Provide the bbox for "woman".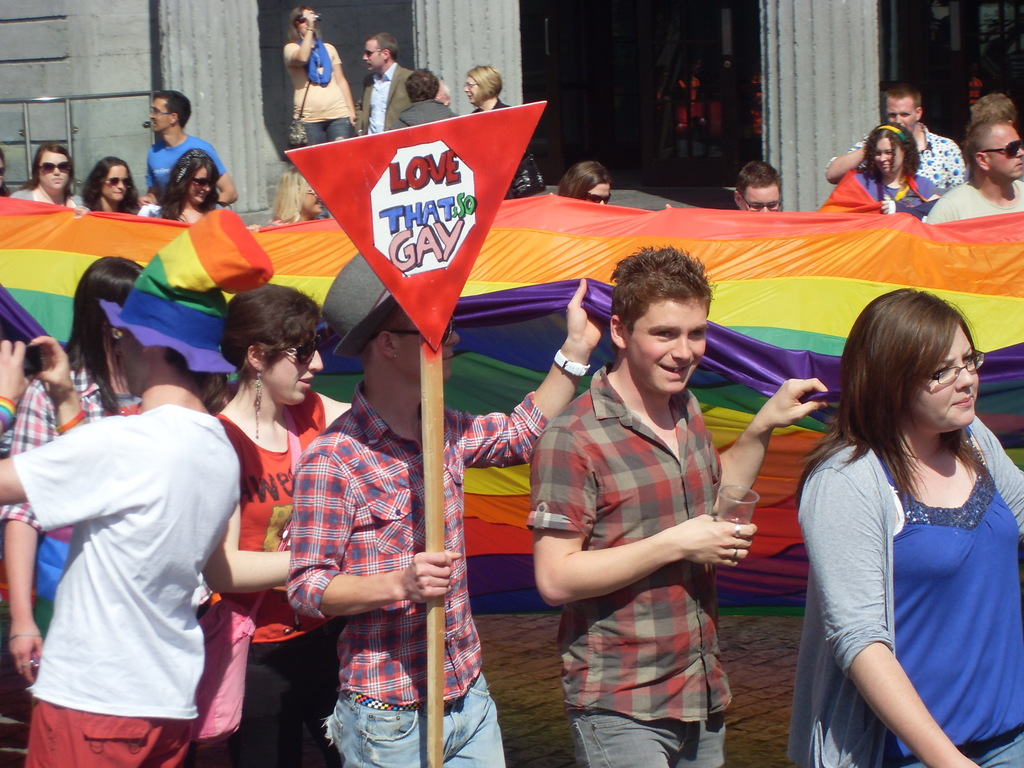
x1=82 y1=156 x2=145 y2=214.
